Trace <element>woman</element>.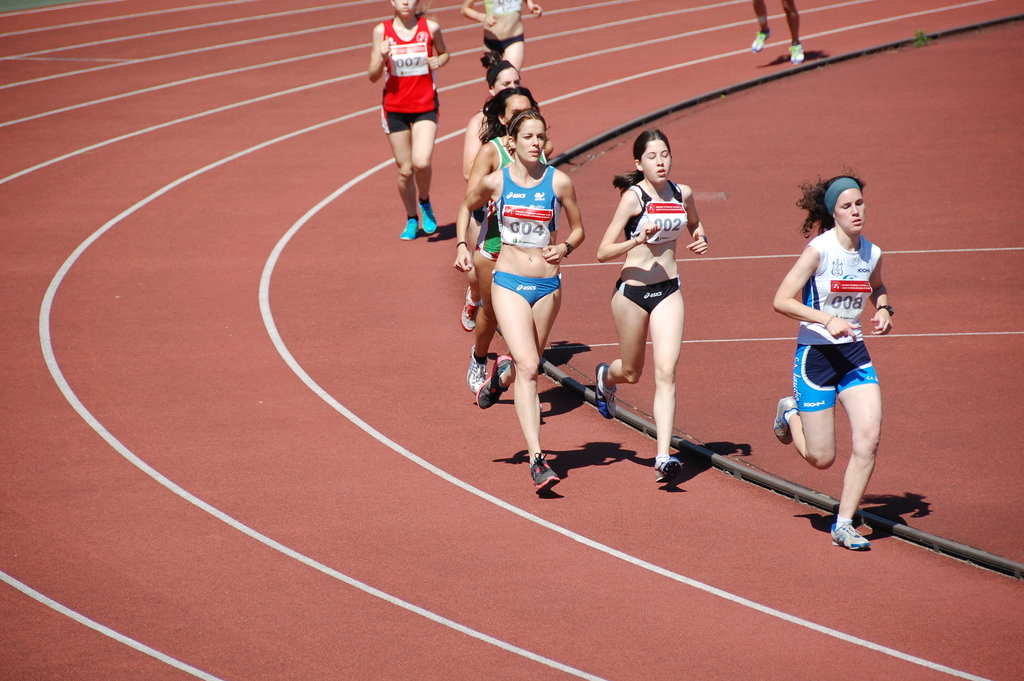
Traced to select_region(362, 0, 456, 243).
